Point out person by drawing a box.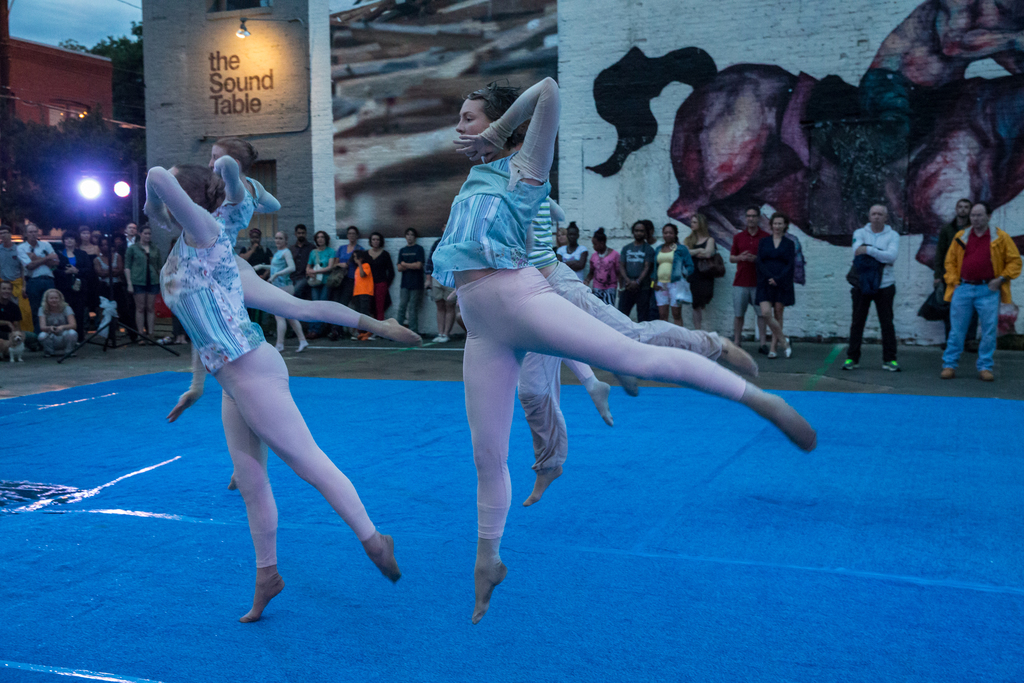
[422, 81, 815, 630].
